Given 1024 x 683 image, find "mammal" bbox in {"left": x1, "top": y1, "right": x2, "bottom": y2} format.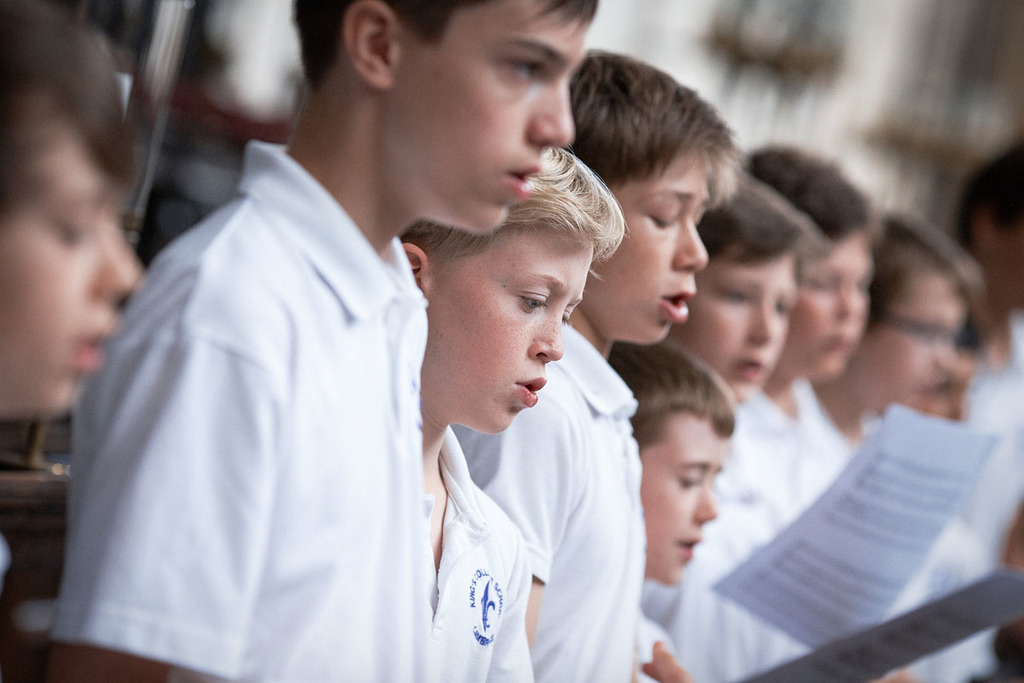
{"left": 0, "top": 0, "right": 148, "bottom": 424}.
